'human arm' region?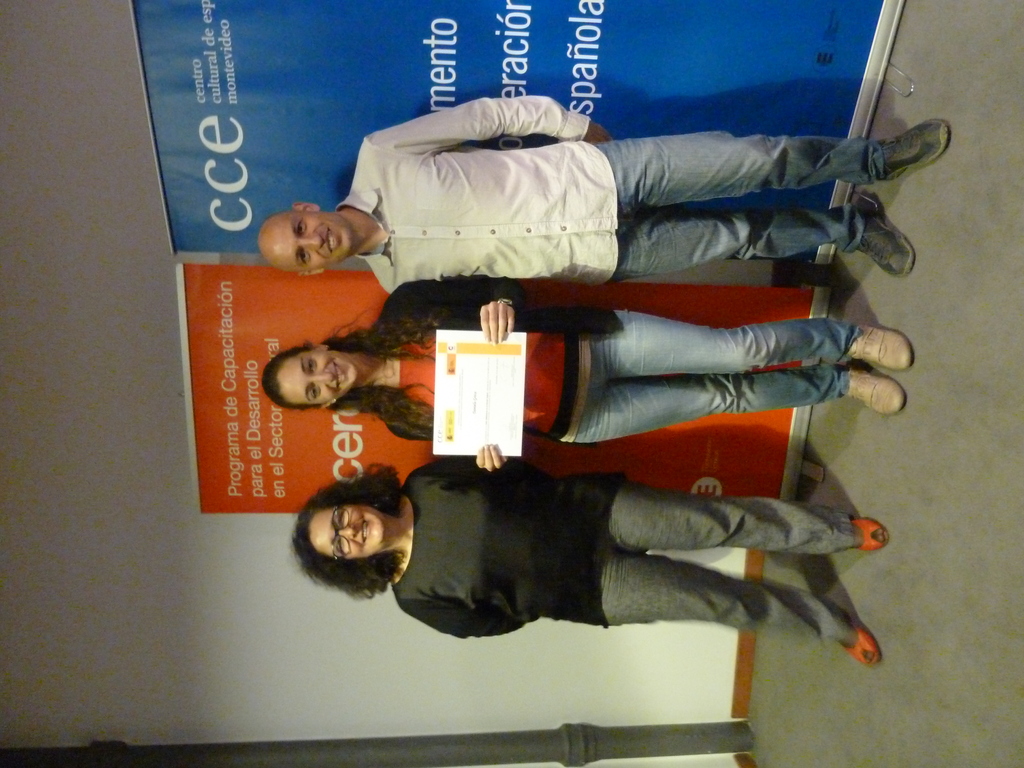
bbox(392, 435, 515, 474)
